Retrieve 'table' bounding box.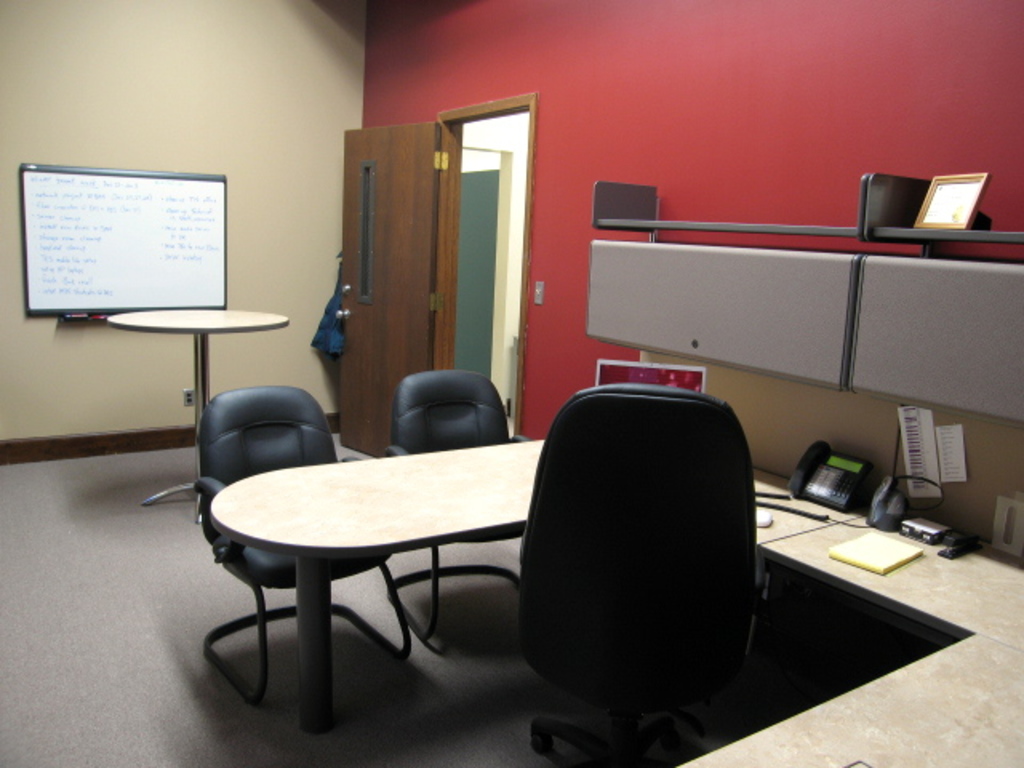
Bounding box: 211,437,544,731.
